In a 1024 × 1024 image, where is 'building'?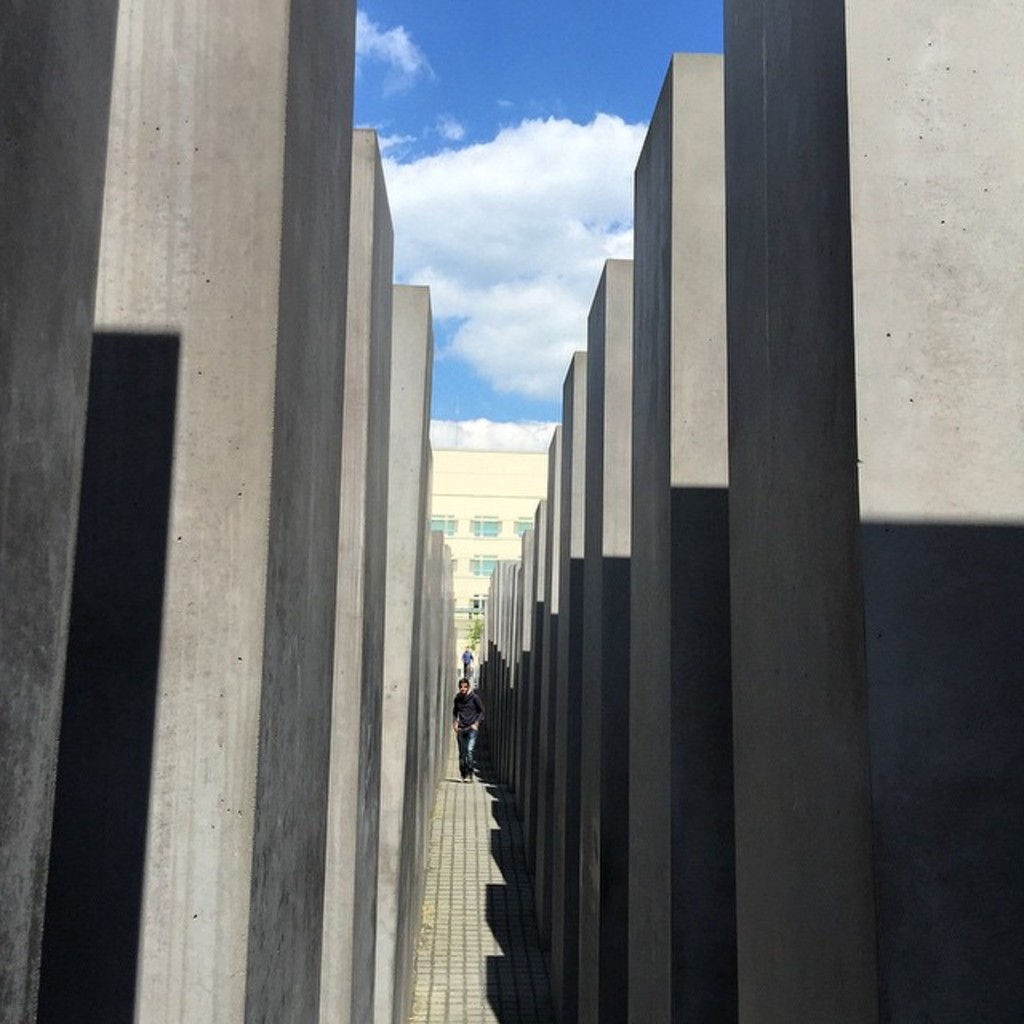
crop(434, 446, 550, 670).
